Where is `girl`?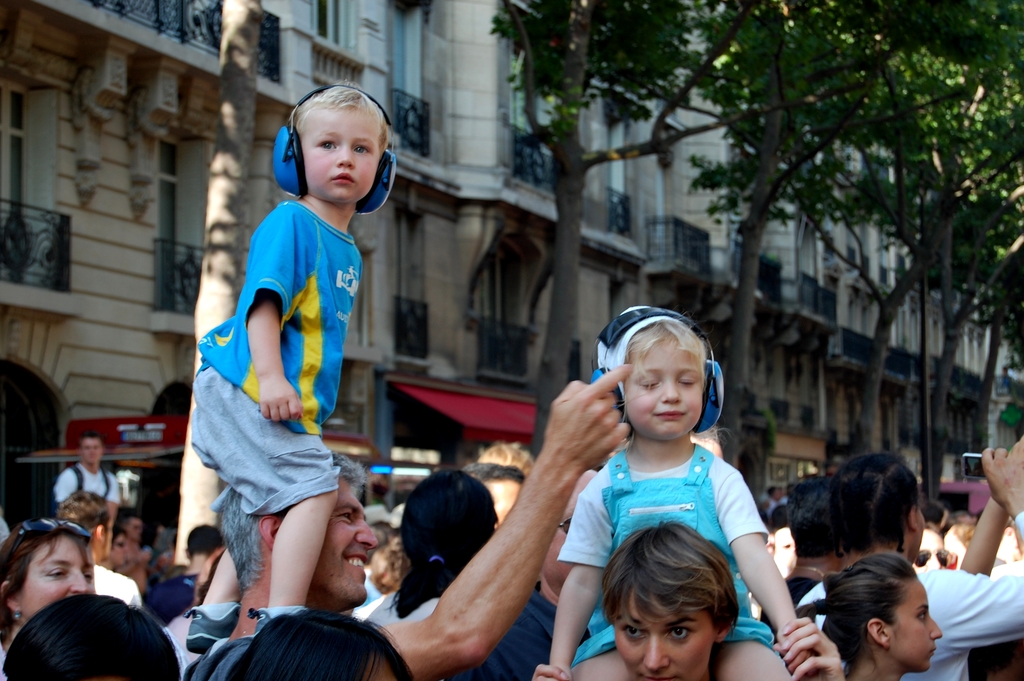
540:297:817:680.
